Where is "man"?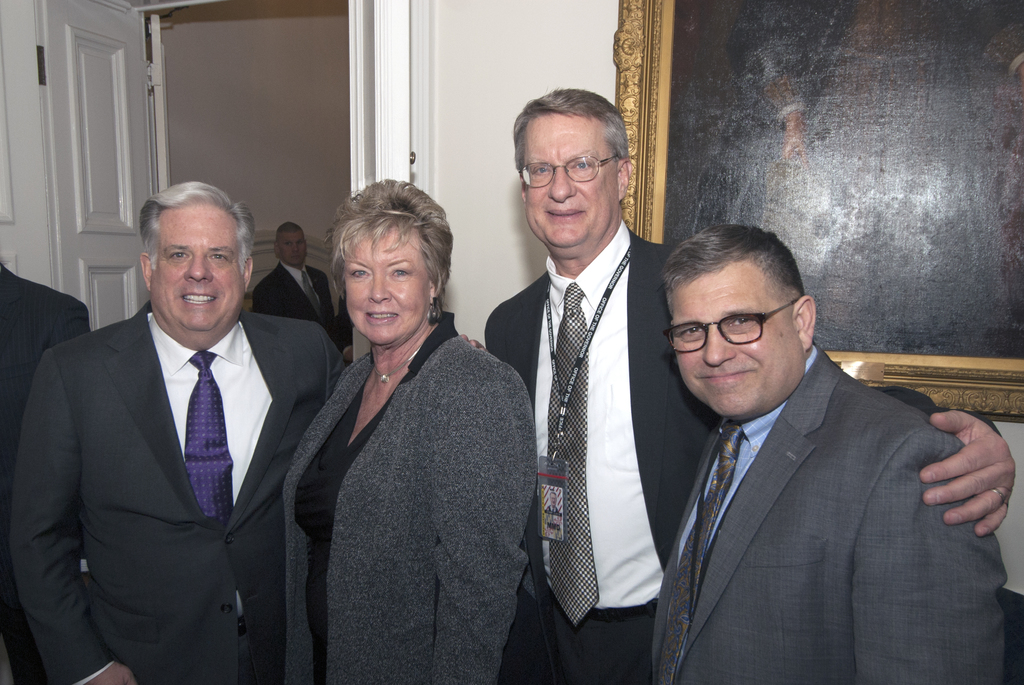
bbox=(0, 265, 93, 684).
